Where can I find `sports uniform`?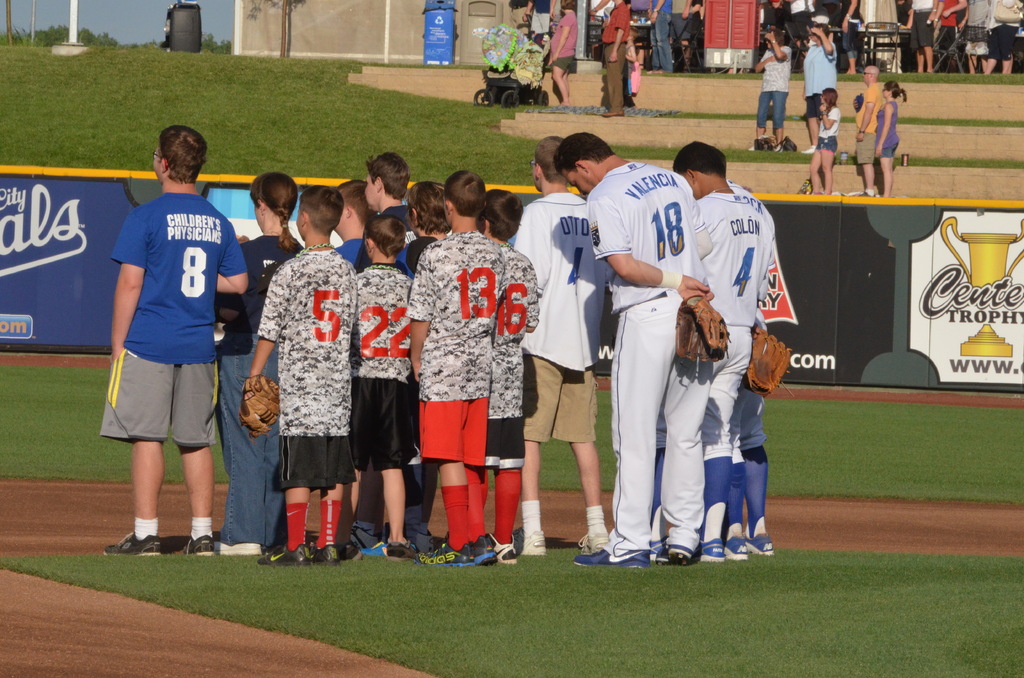
You can find it at select_region(205, 220, 292, 549).
